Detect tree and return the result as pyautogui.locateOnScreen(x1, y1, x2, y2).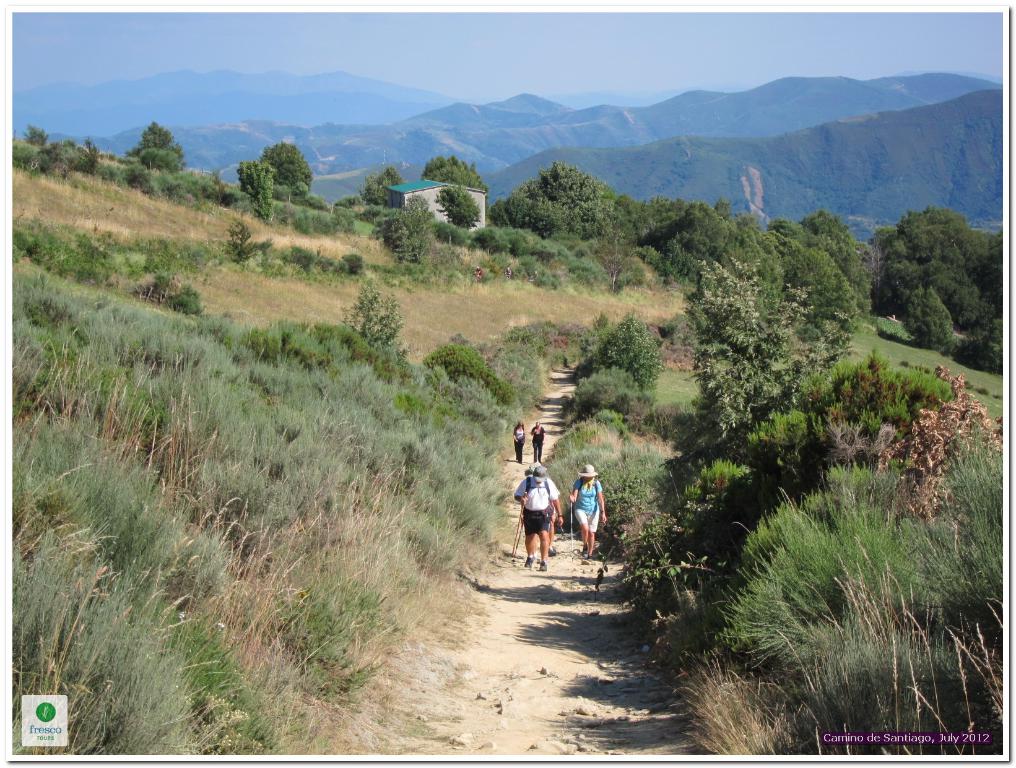
pyautogui.locateOnScreen(437, 184, 480, 232).
